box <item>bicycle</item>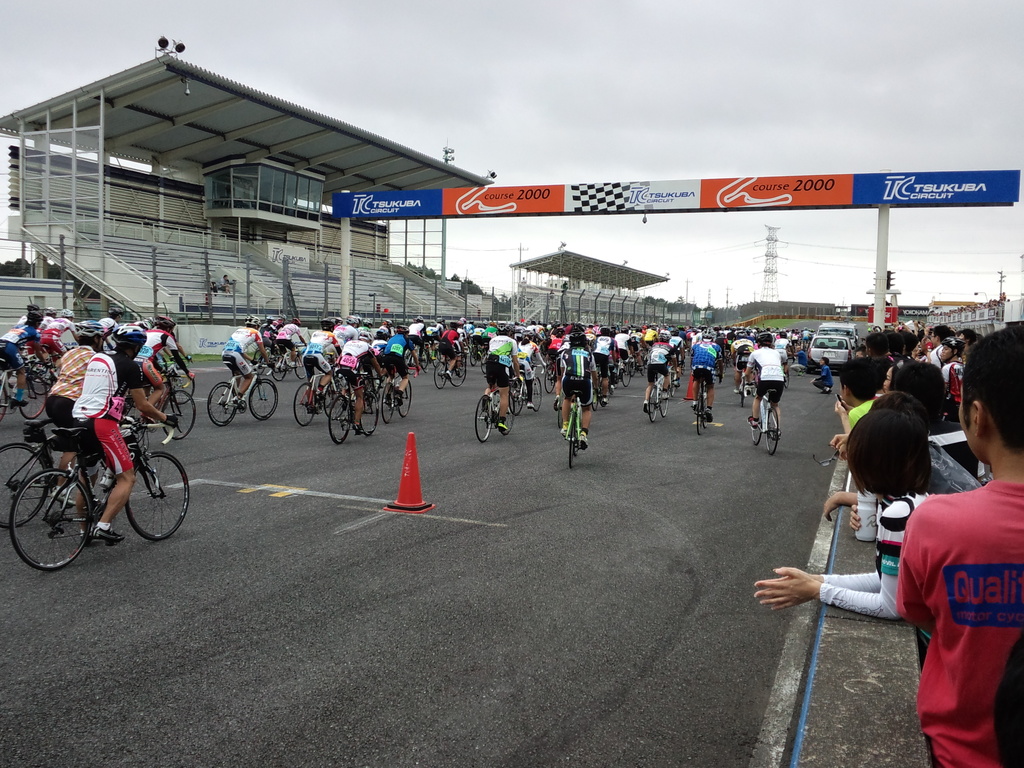
(left=511, top=364, right=543, bottom=424)
